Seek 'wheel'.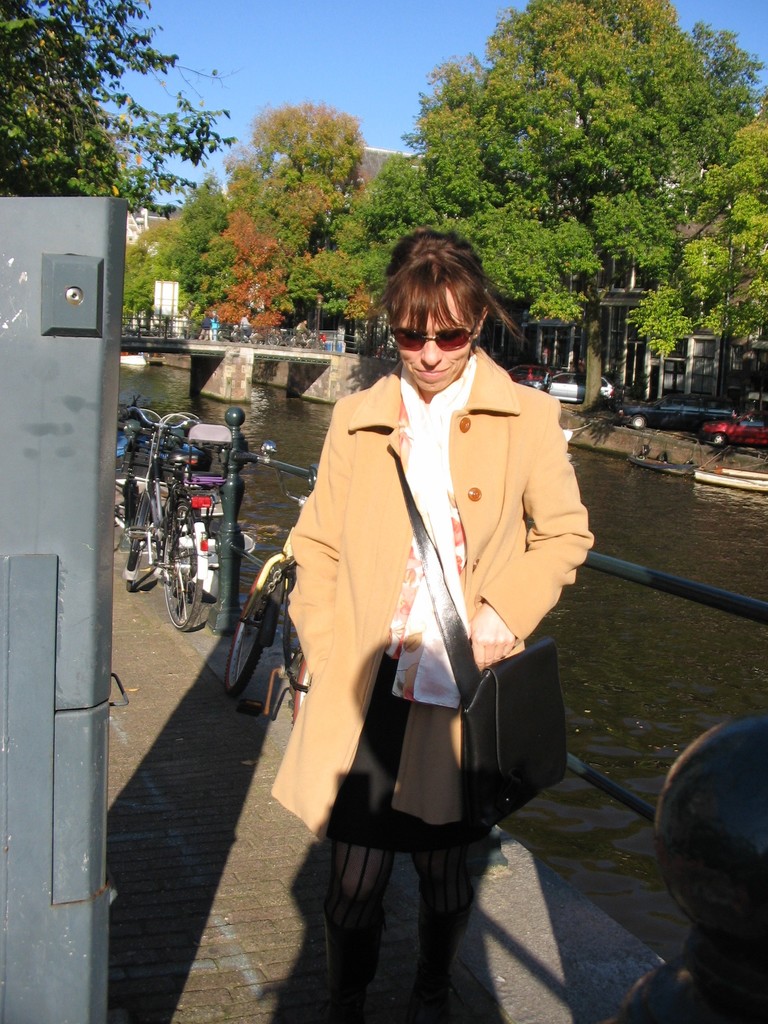
<bbox>228, 562, 273, 695</bbox>.
